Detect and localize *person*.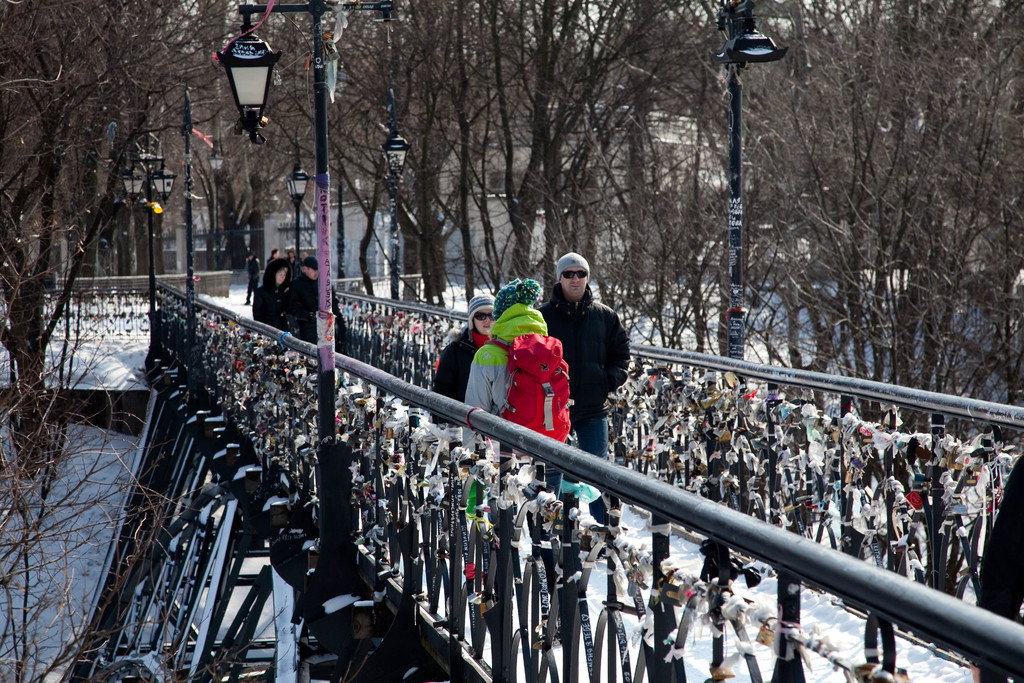
Localized at [x1=287, y1=253, x2=345, y2=348].
